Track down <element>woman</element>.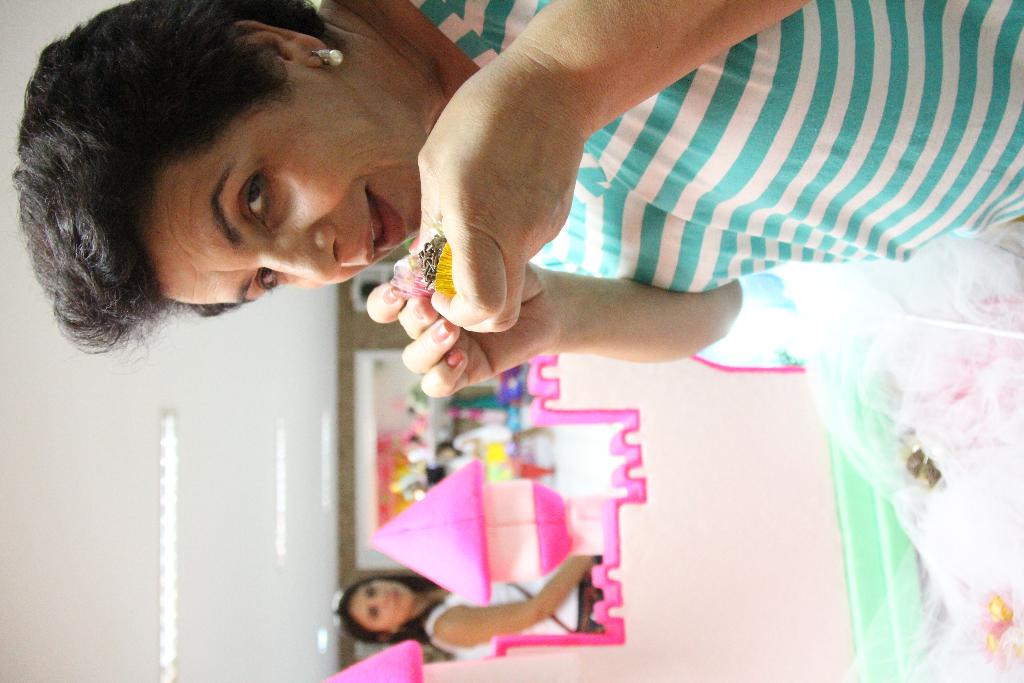
Tracked to 333/553/610/664.
